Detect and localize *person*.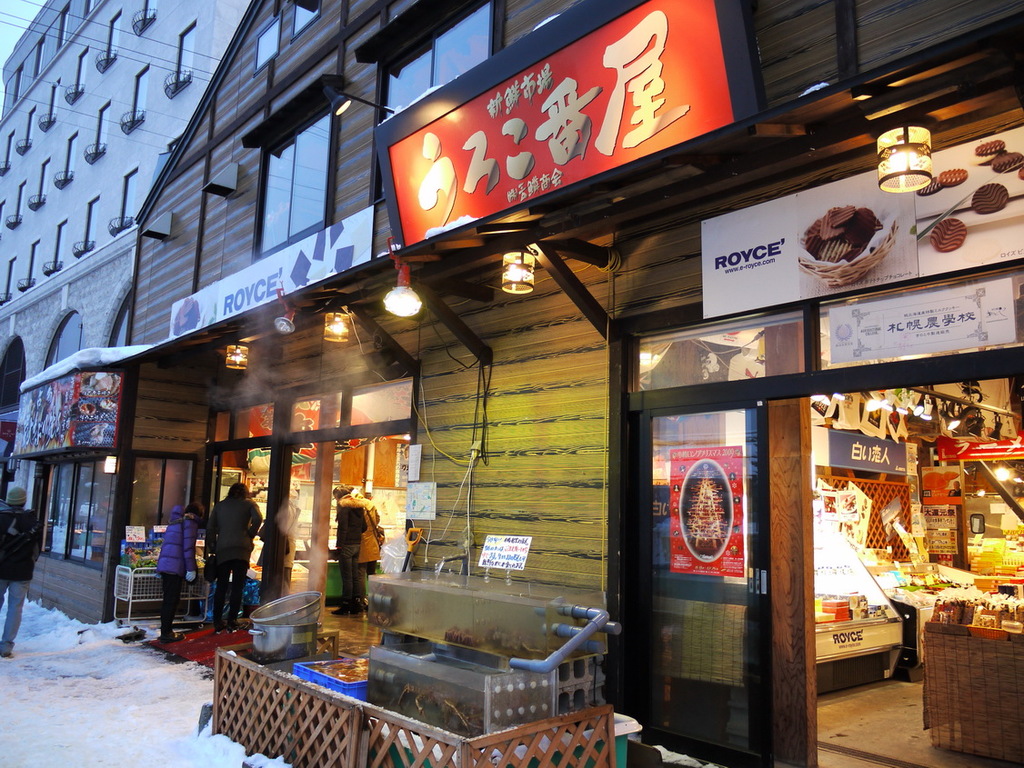
Localized at region(155, 489, 211, 636).
